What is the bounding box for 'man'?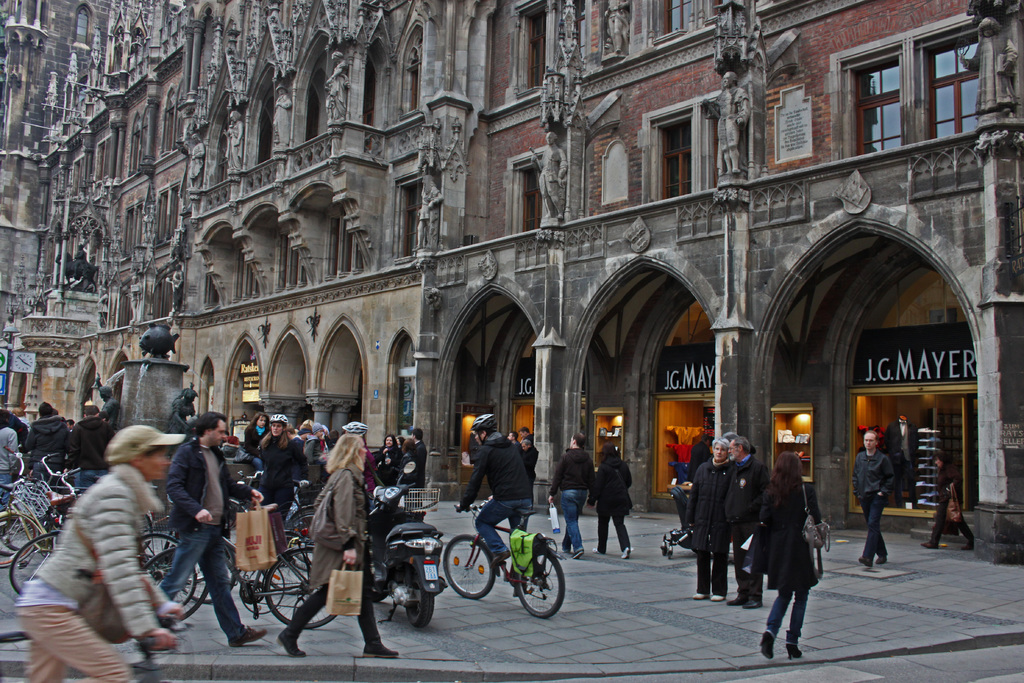
[521, 437, 538, 511].
